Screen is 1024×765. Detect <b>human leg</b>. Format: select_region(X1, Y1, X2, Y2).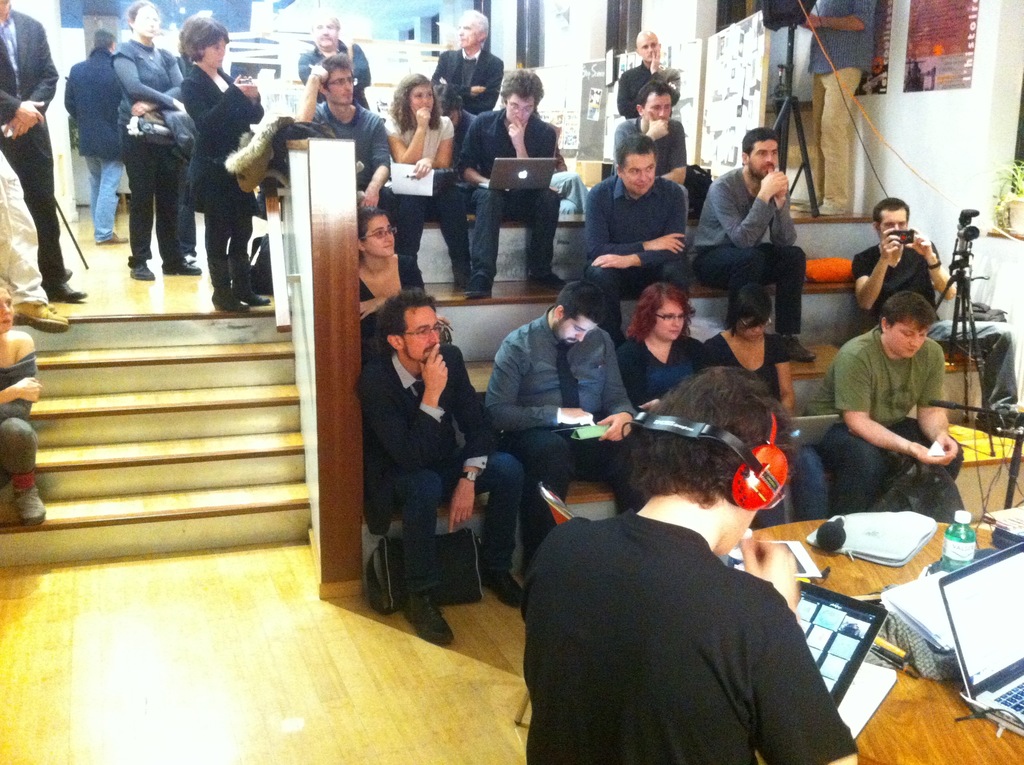
select_region(929, 321, 1020, 431).
